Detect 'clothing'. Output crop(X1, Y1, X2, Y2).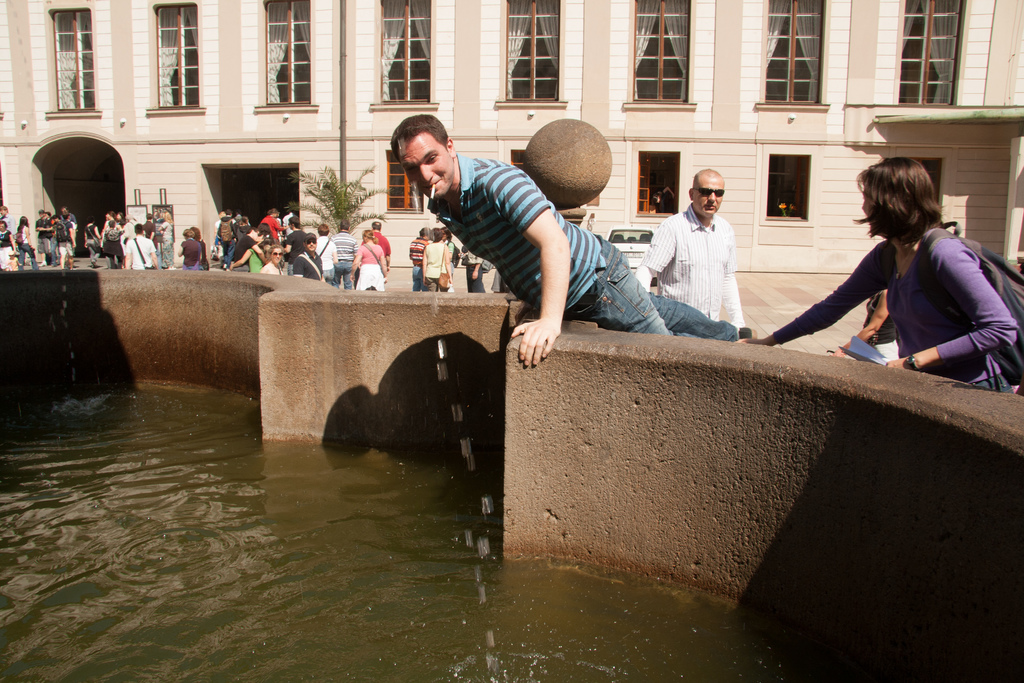
crop(463, 243, 488, 293).
